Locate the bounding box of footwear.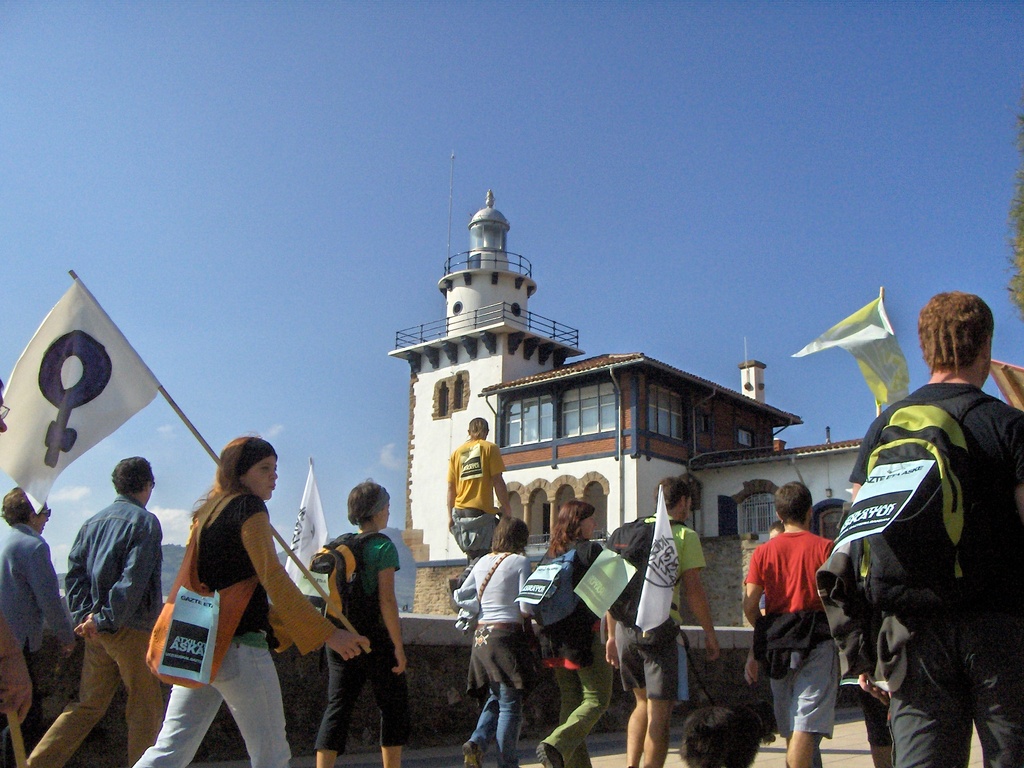
Bounding box: {"x1": 534, "y1": 744, "x2": 560, "y2": 767}.
